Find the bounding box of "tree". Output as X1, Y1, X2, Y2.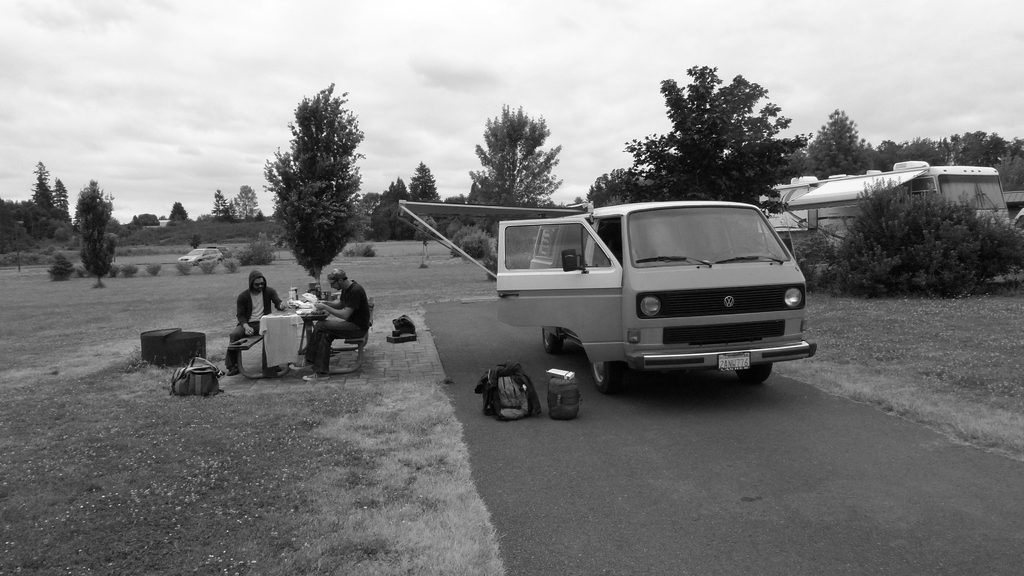
403, 159, 434, 209.
